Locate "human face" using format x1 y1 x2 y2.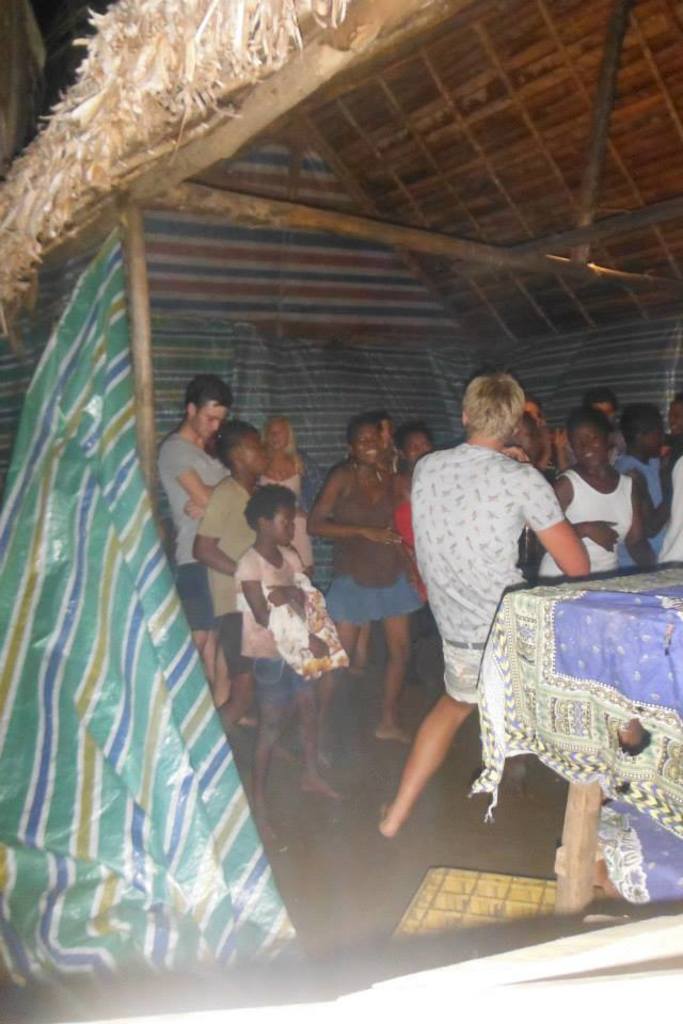
195 401 229 441.
